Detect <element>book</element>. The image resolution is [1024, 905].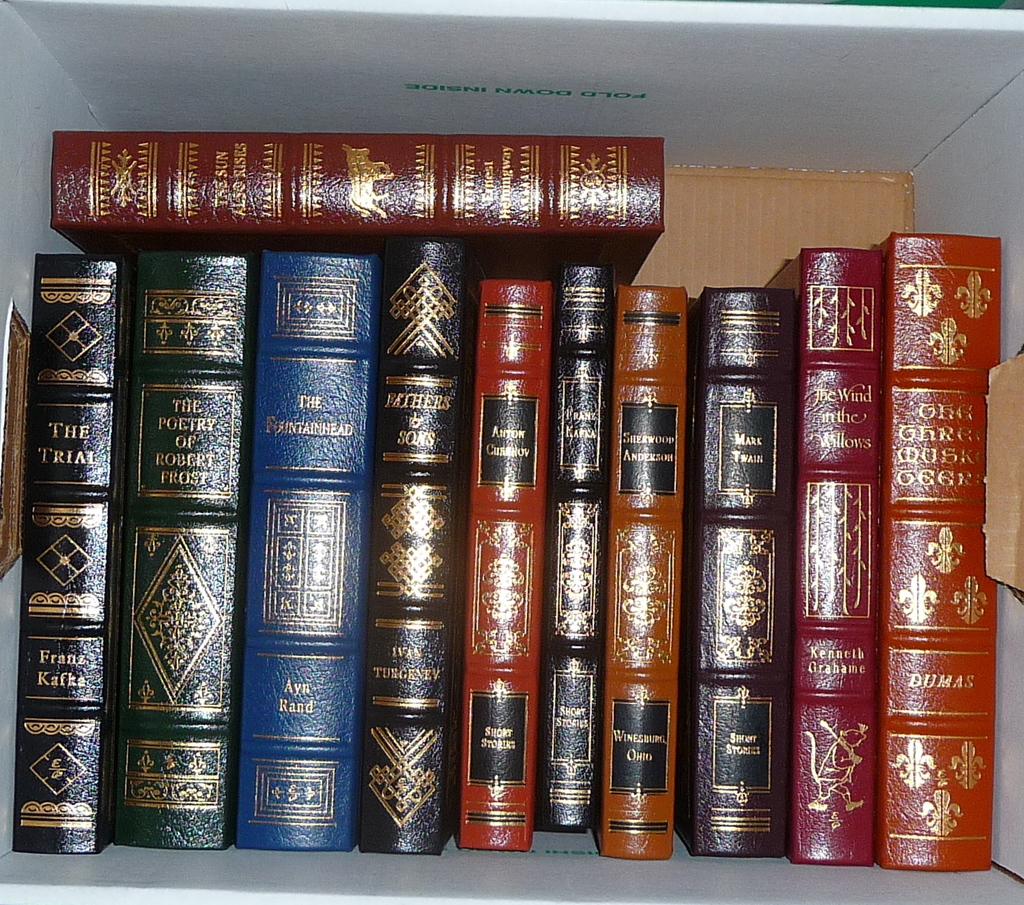
l=597, t=284, r=688, b=856.
